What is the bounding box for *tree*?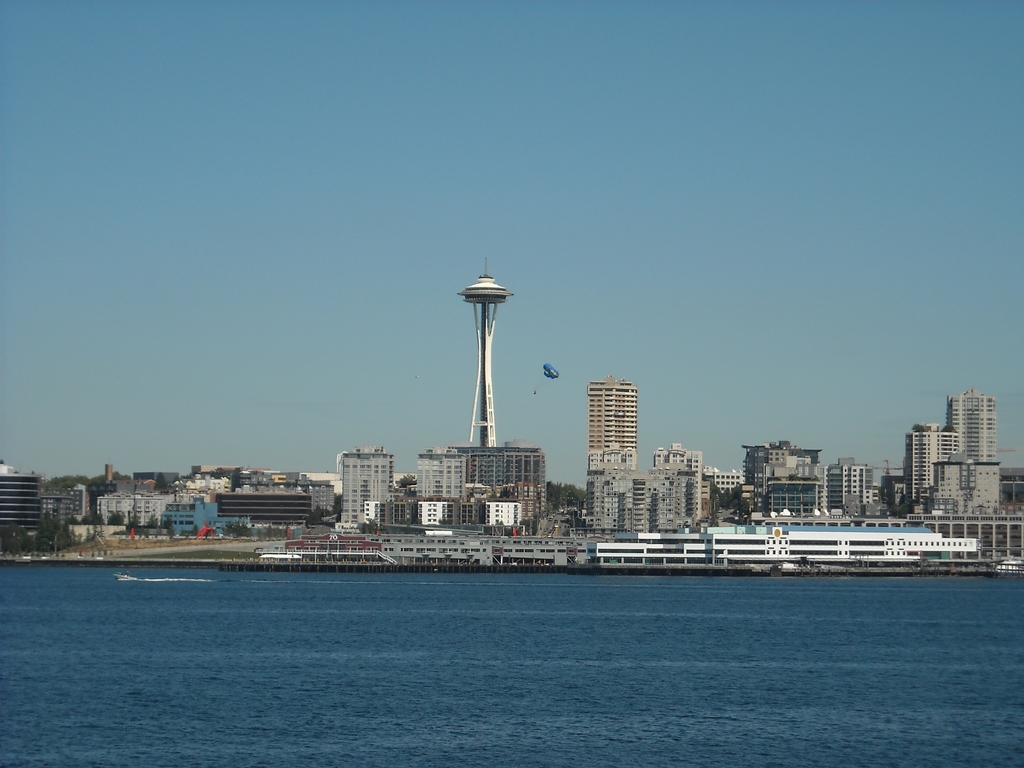
select_region(394, 474, 419, 511).
